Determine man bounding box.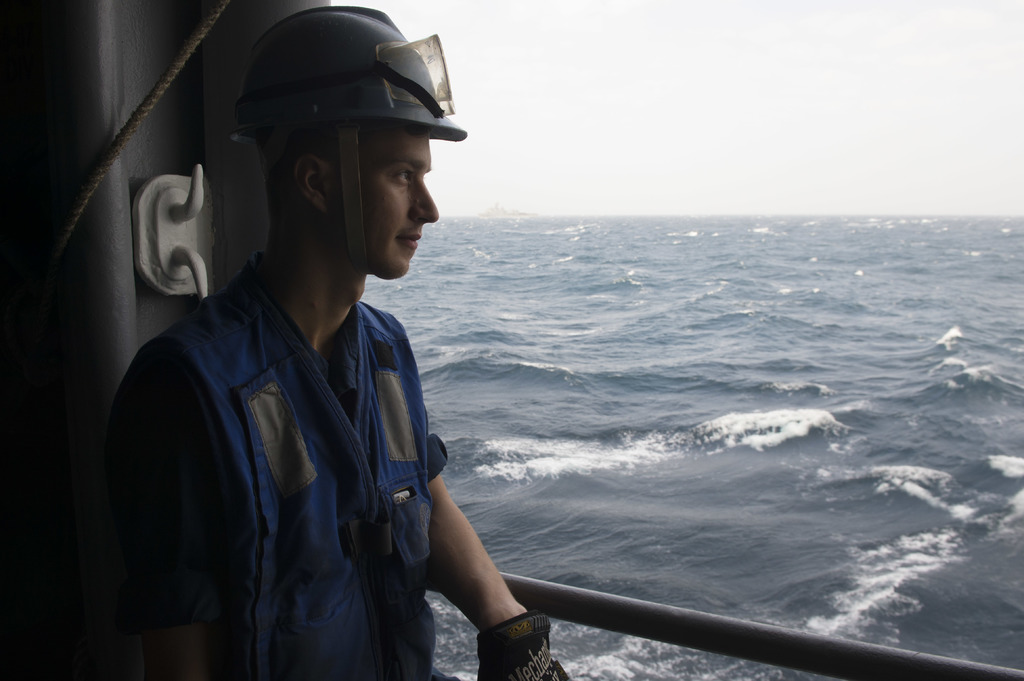
Determined: (left=93, top=1, right=574, bottom=680).
